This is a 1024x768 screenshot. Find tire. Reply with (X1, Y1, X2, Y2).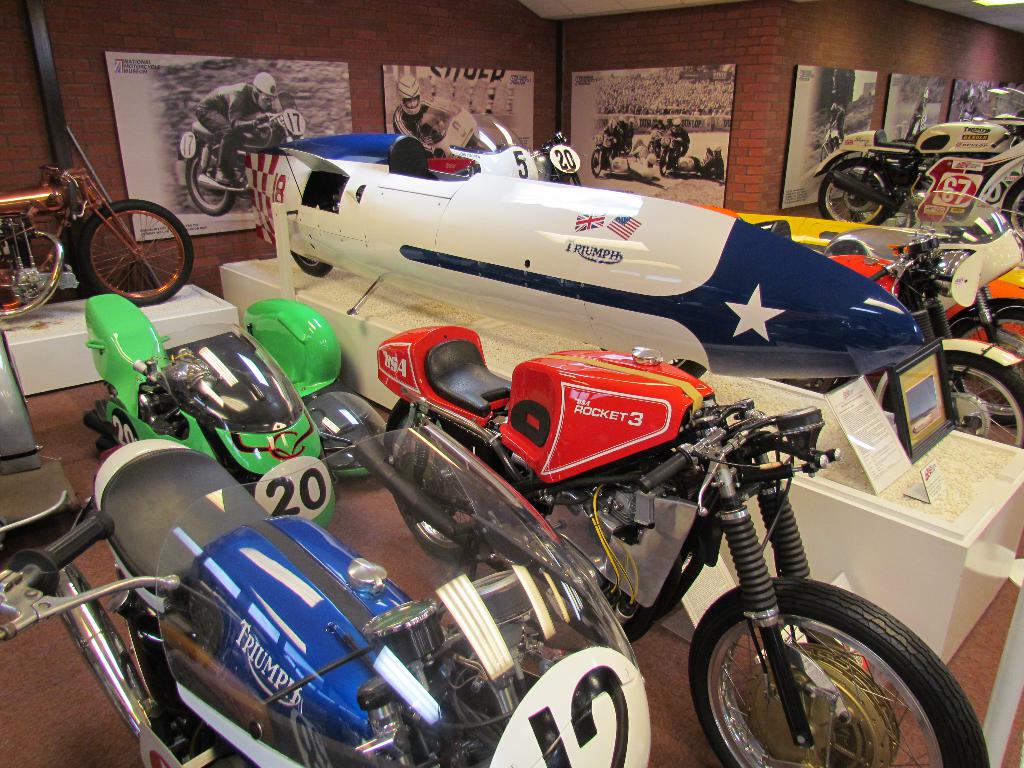
(75, 199, 193, 306).
